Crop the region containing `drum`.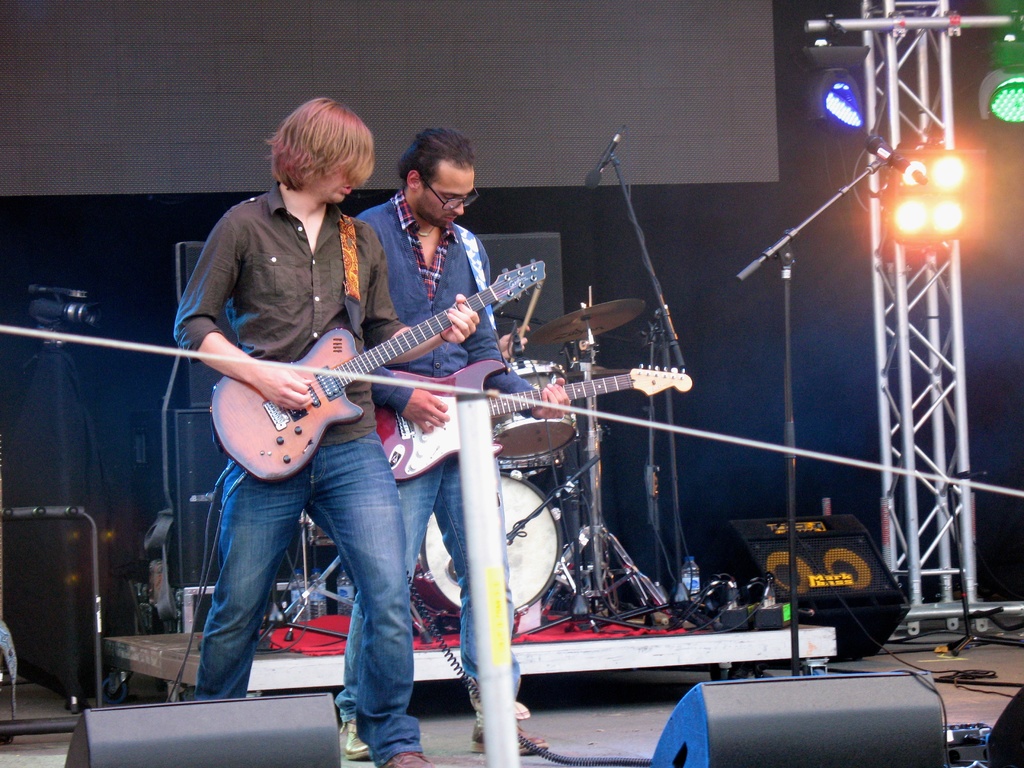
Crop region: bbox(485, 358, 581, 472).
